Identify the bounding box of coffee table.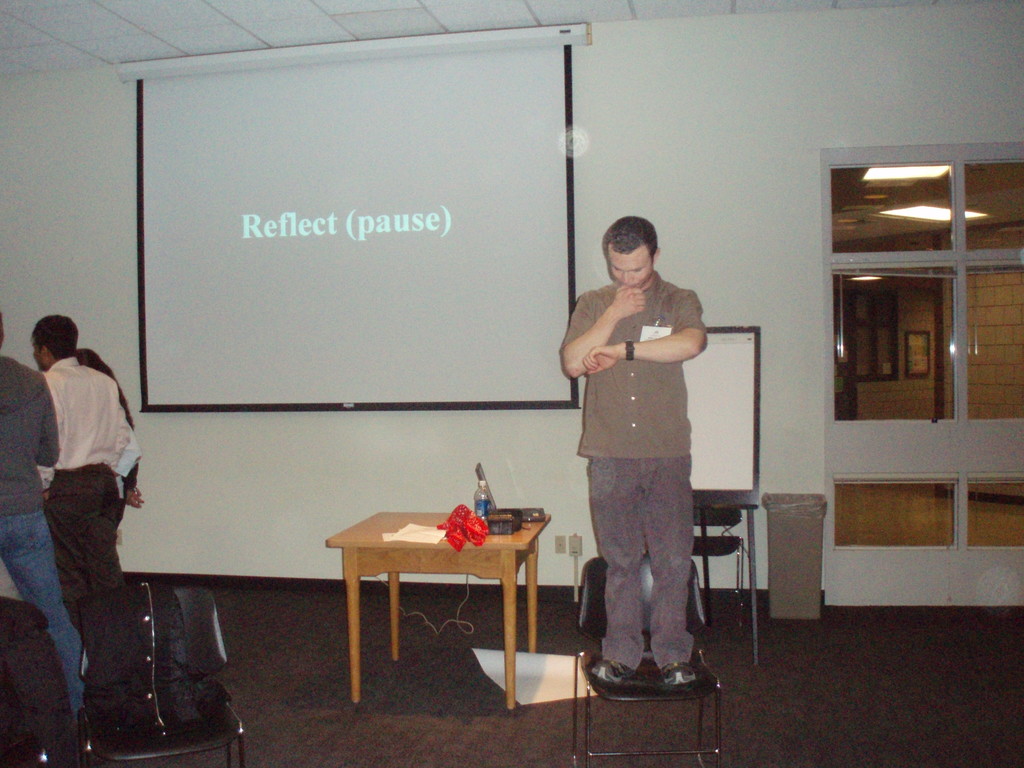
695 484 763 669.
